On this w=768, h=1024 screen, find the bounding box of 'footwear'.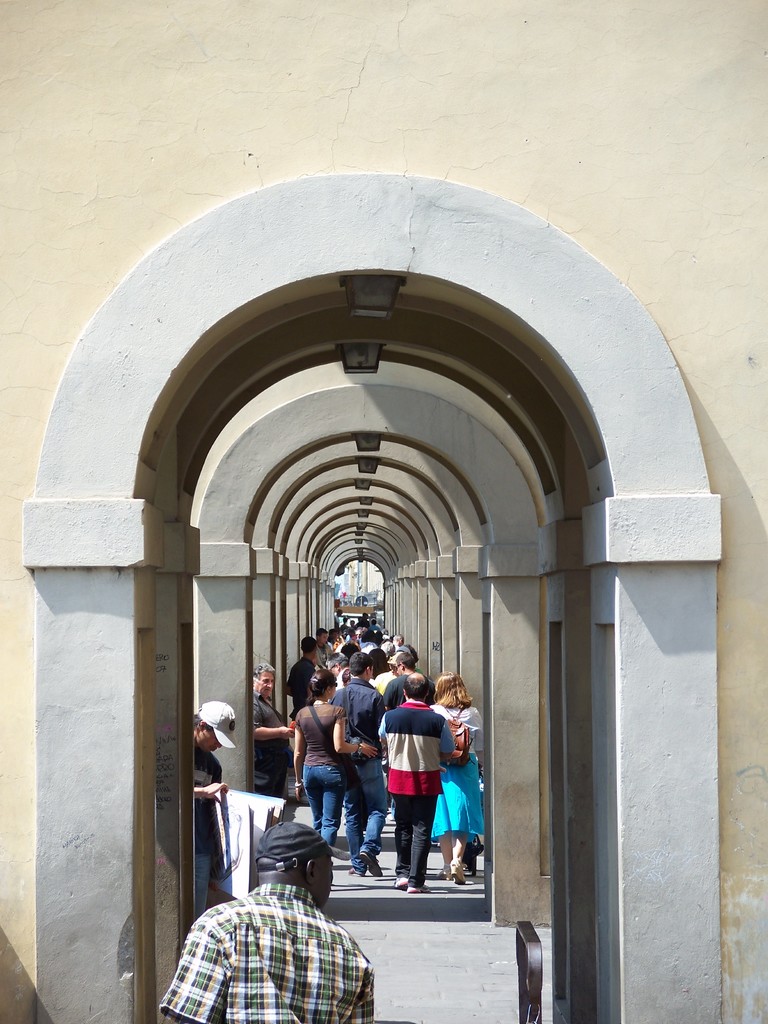
Bounding box: l=449, t=858, r=461, b=884.
